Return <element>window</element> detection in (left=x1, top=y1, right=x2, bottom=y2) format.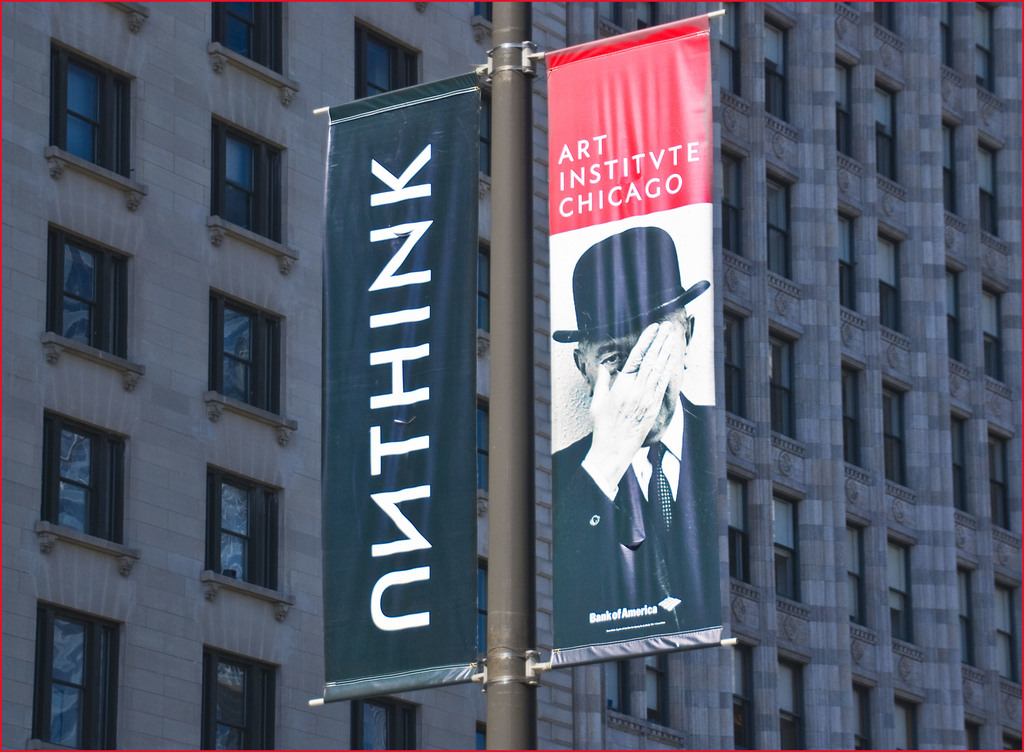
(left=844, top=514, right=870, bottom=628).
